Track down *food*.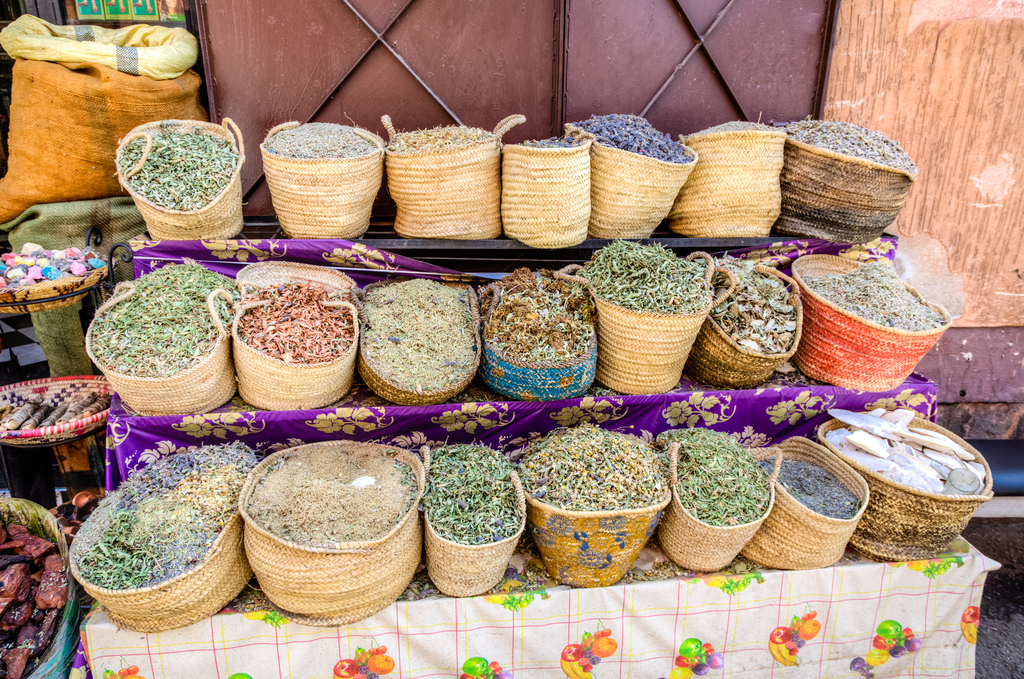
Tracked to {"x1": 572, "y1": 107, "x2": 698, "y2": 161}.
